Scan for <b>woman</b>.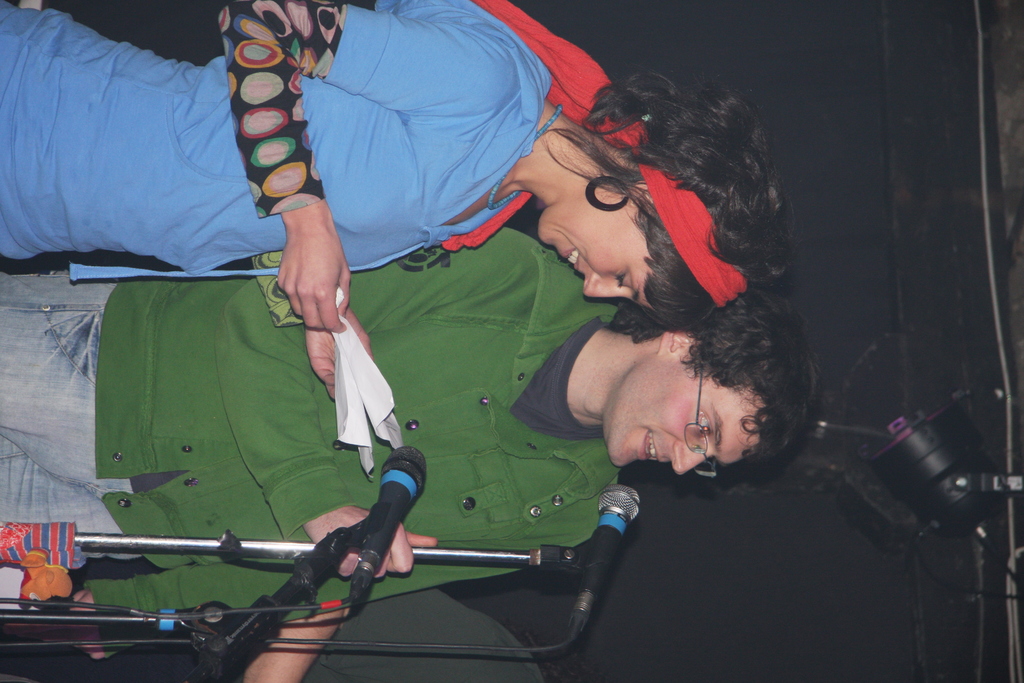
Scan result: [x1=0, y1=0, x2=792, y2=399].
